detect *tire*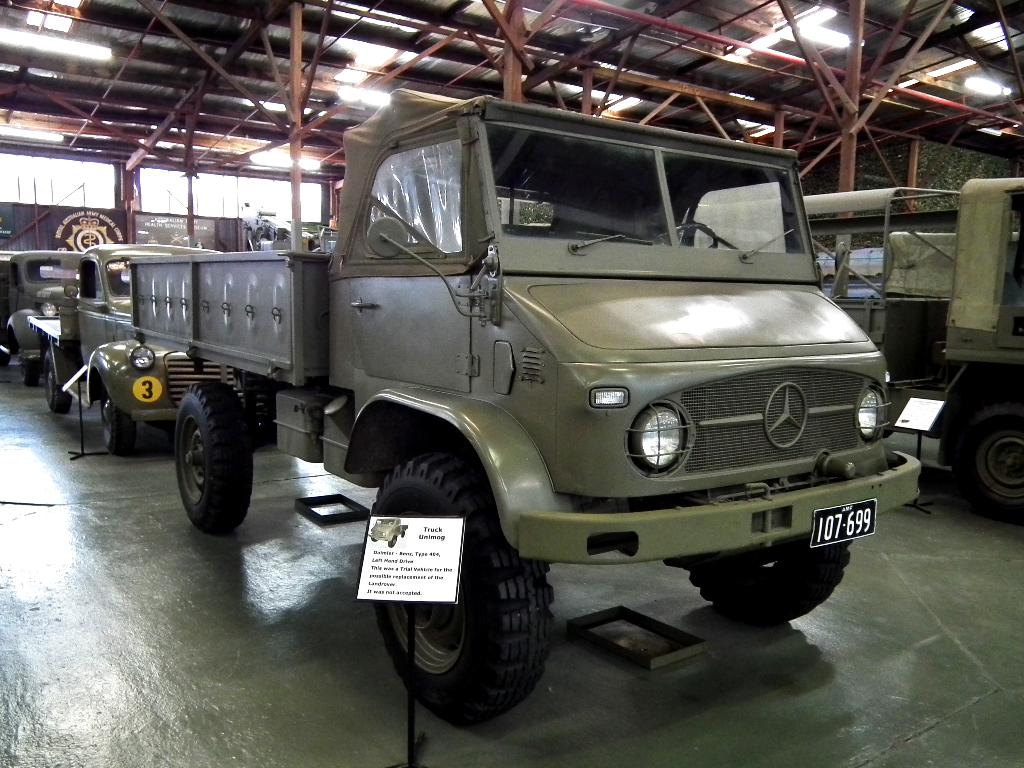
pyautogui.locateOnScreen(399, 529, 406, 537)
